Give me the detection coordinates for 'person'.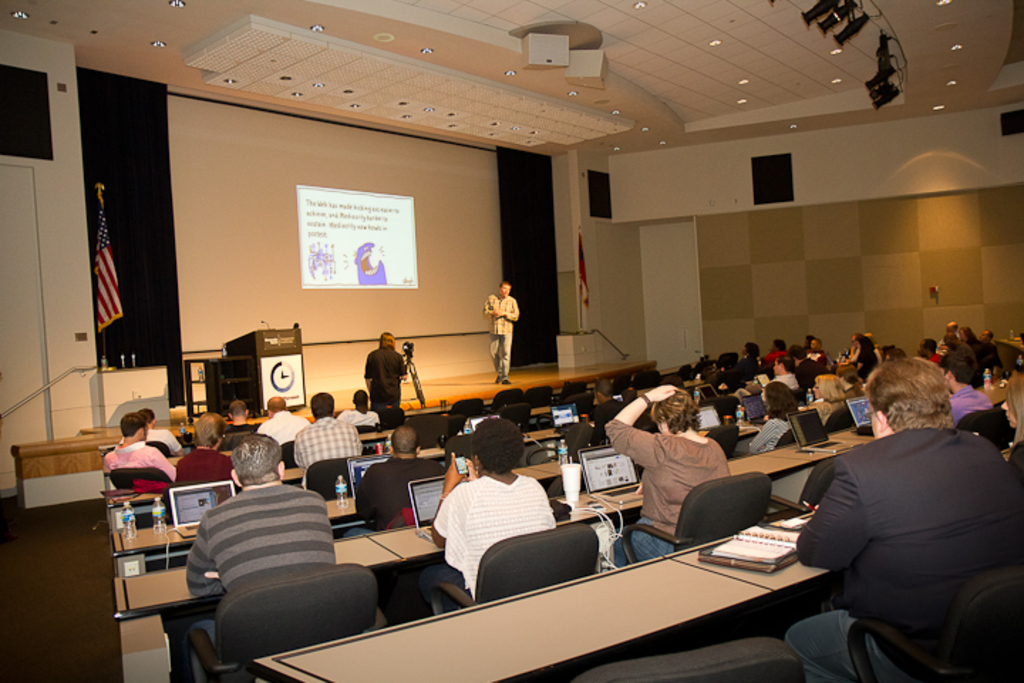
[x1=479, y1=280, x2=521, y2=383].
